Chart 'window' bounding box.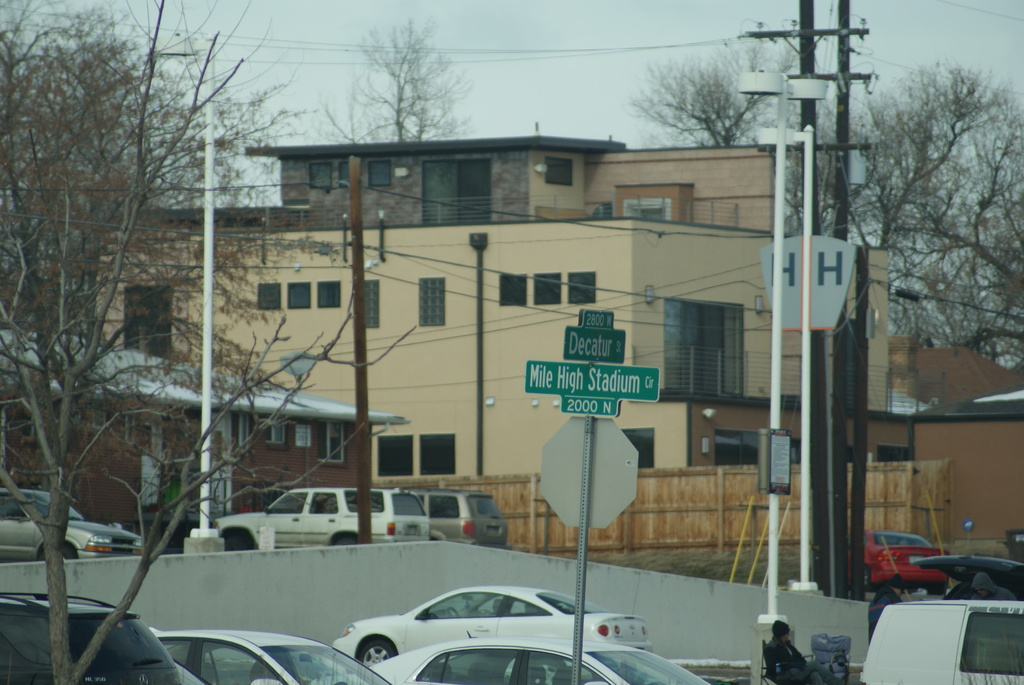
Charted: bbox=(534, 270, 561, 308).
